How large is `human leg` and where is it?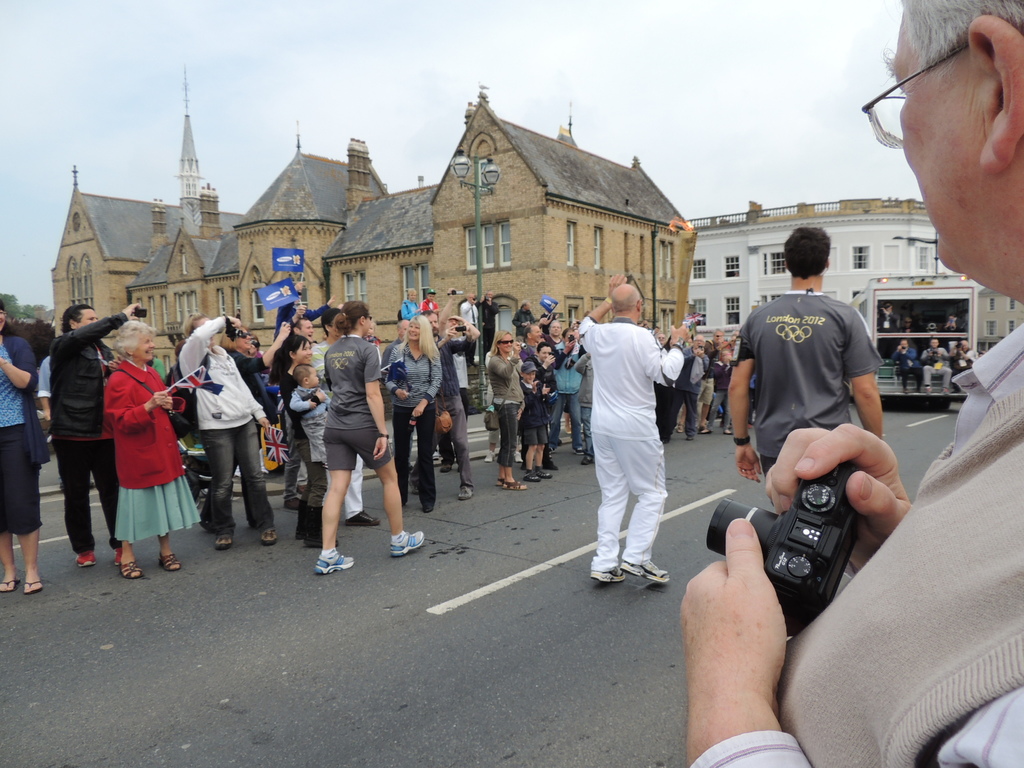
Bounding box: [x1=159, y1=534, x2=181, y2=569].
